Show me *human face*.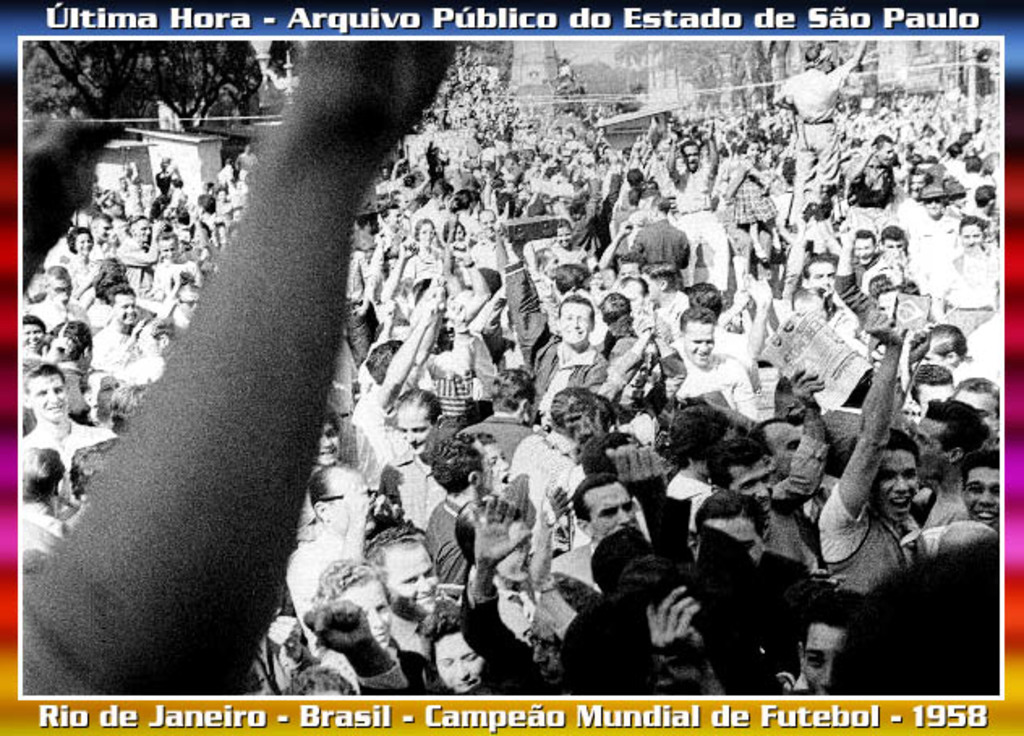
*human face* is here: left=39, top=379, right=66, bottom=423.
